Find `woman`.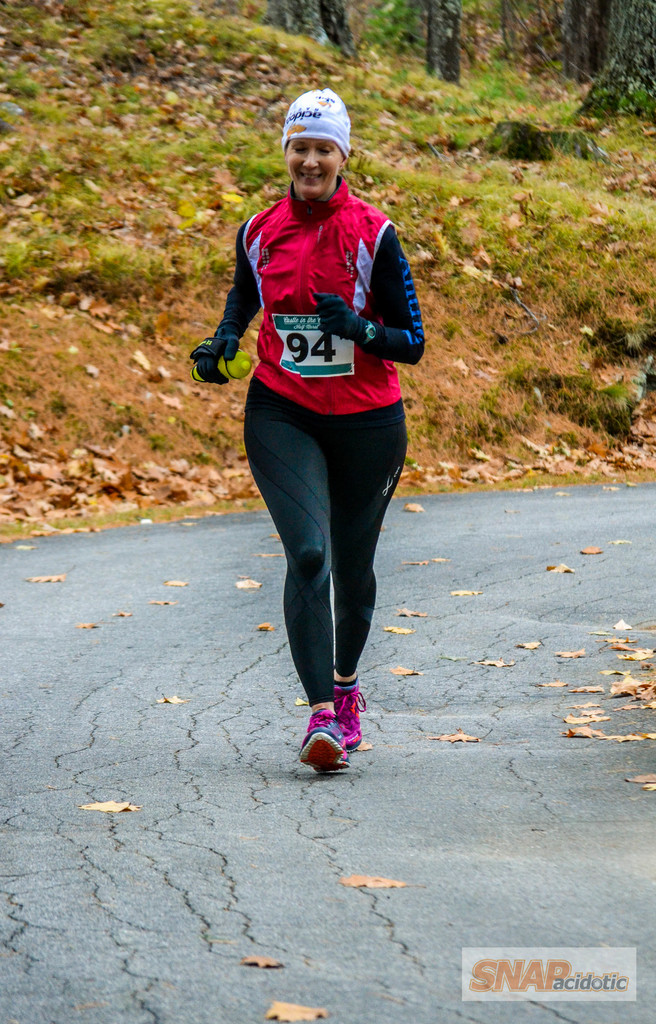
(x1=196, y1=123, x2=432, y2=749).
